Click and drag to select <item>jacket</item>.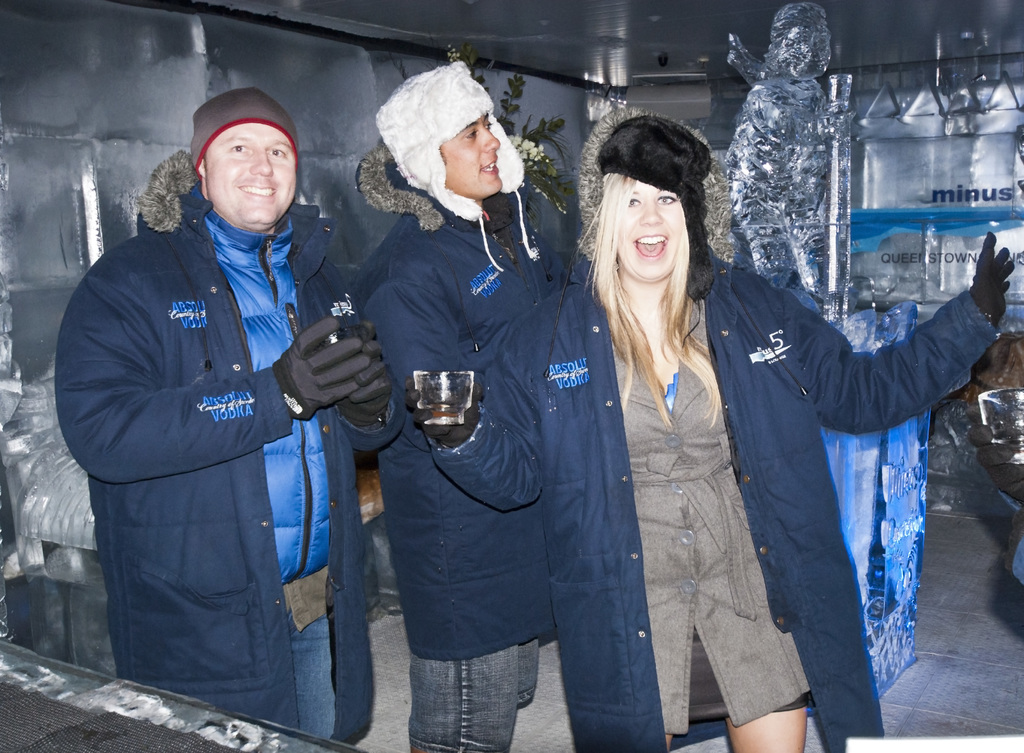
Selection: bbox(426, 98, 1001, 752).
